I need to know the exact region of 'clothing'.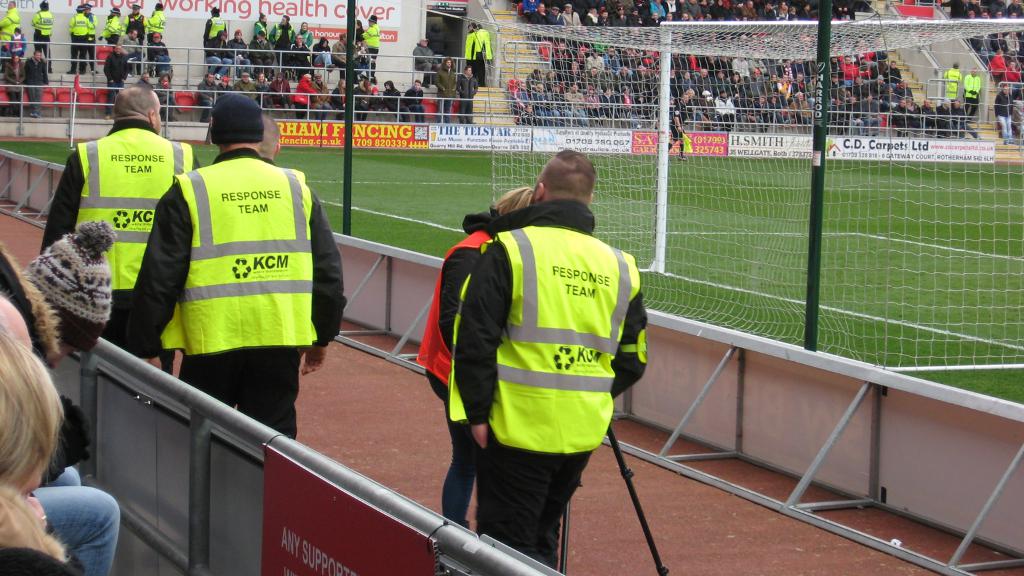
Region: [357, 29, 362, 45].
